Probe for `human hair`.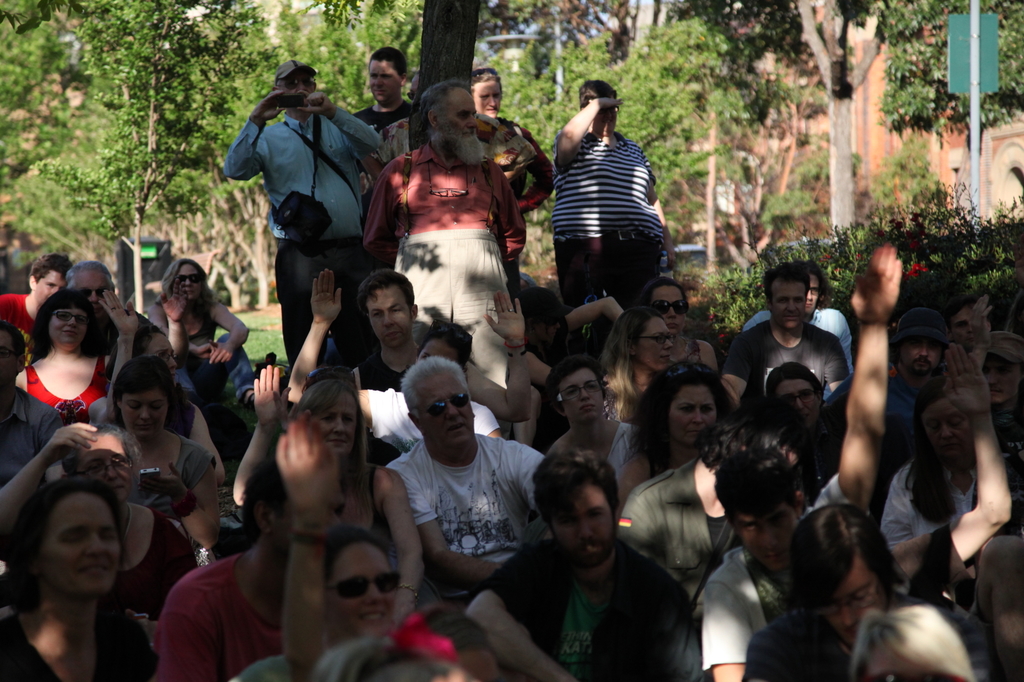
Probe result: bbox=(601, 305, 669, 423).
